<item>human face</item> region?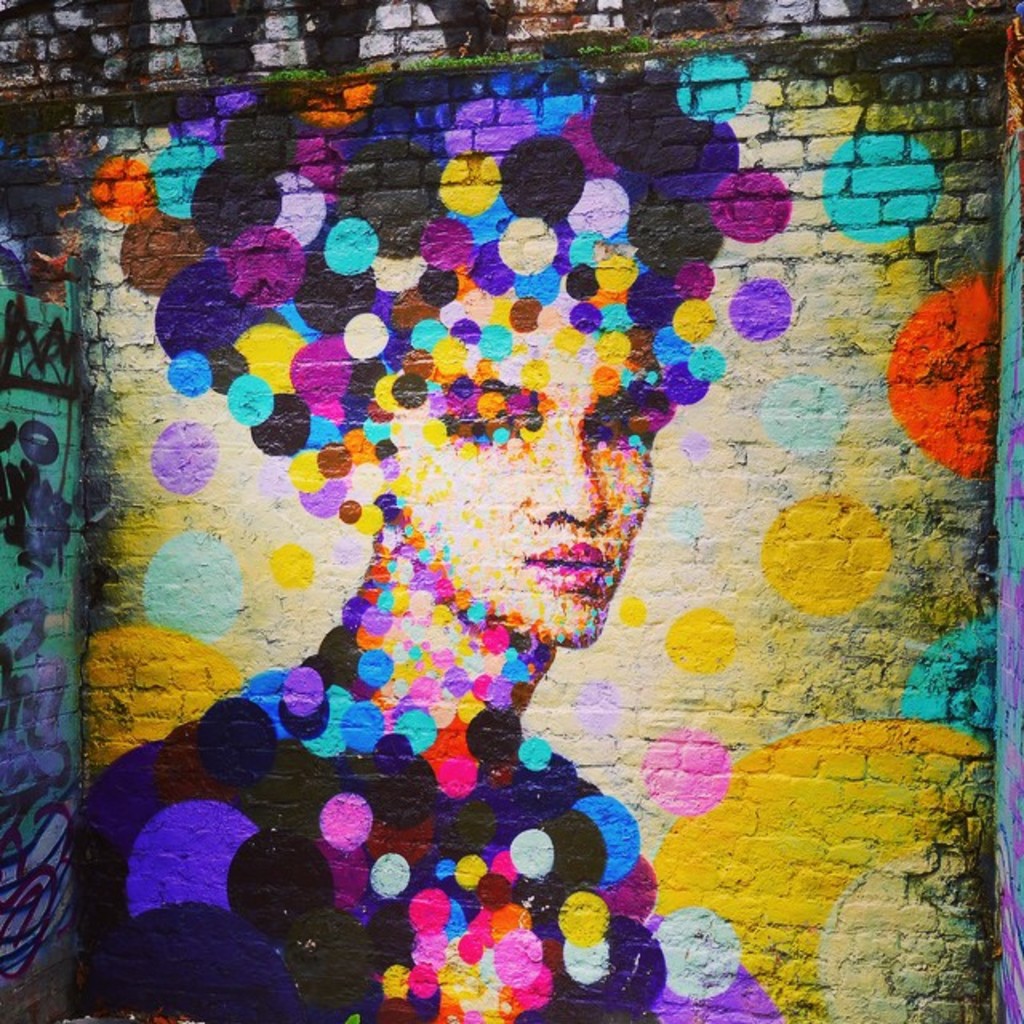
[387, 290, 672, 650]
